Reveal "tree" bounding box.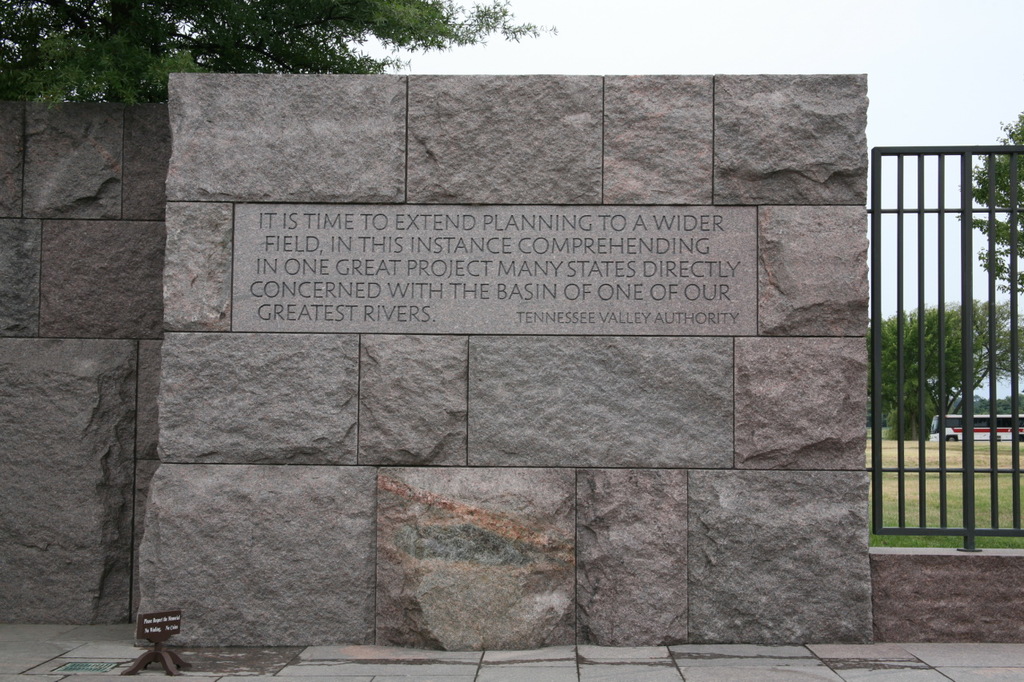
Revealed: [0,0,561,105].
